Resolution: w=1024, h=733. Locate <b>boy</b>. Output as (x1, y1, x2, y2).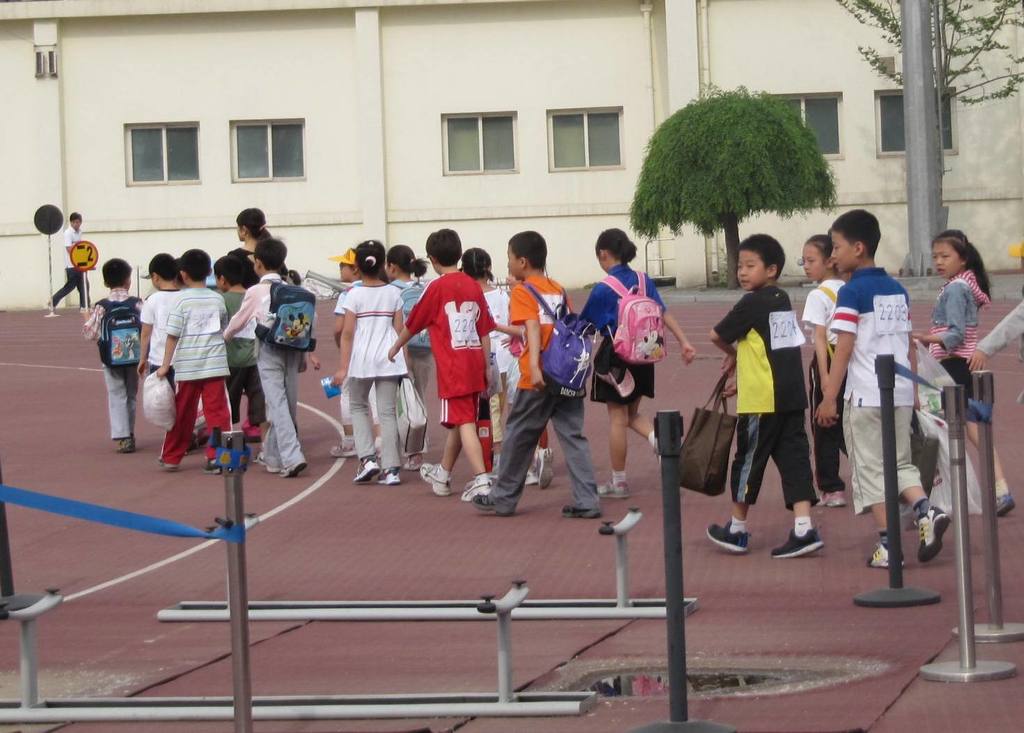
(814, 211, 950, 569).
